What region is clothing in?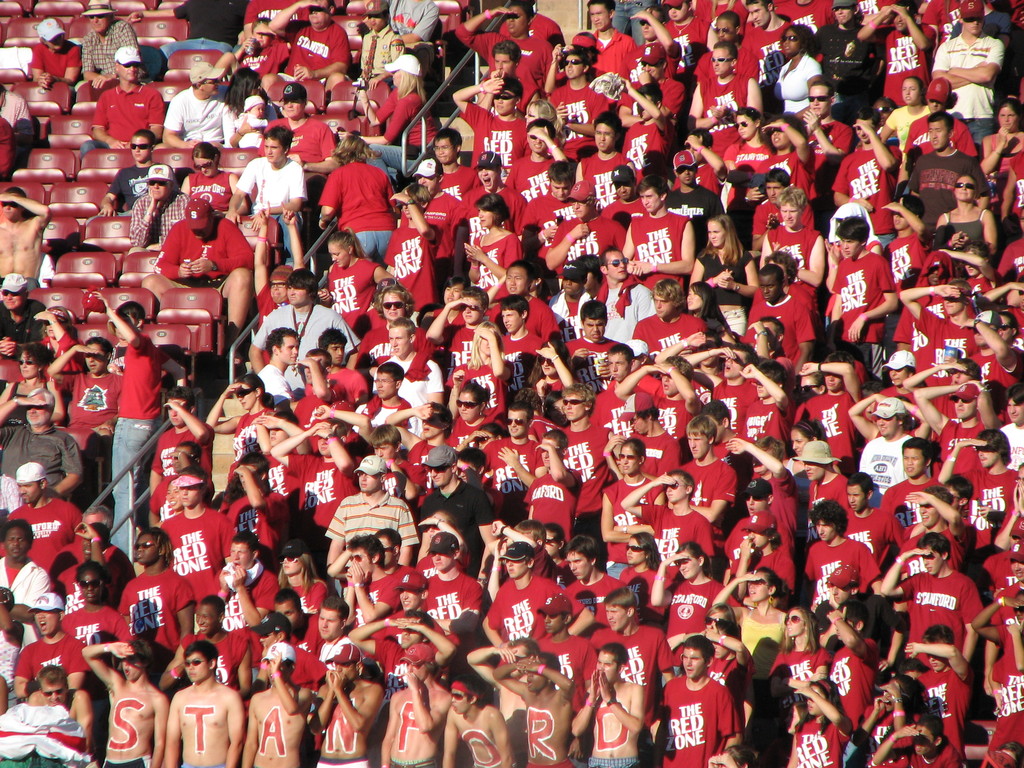
bbox=(620, 74, 684, 138).
